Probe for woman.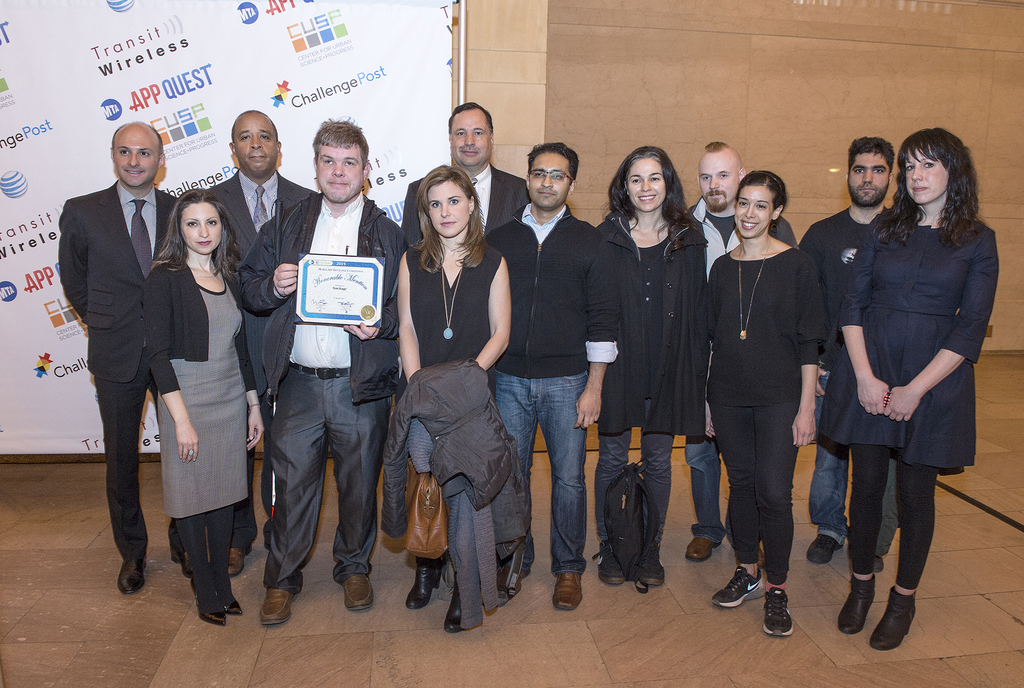
Probe result: [x1=836, y1=129, x2=1000, y2=657].
